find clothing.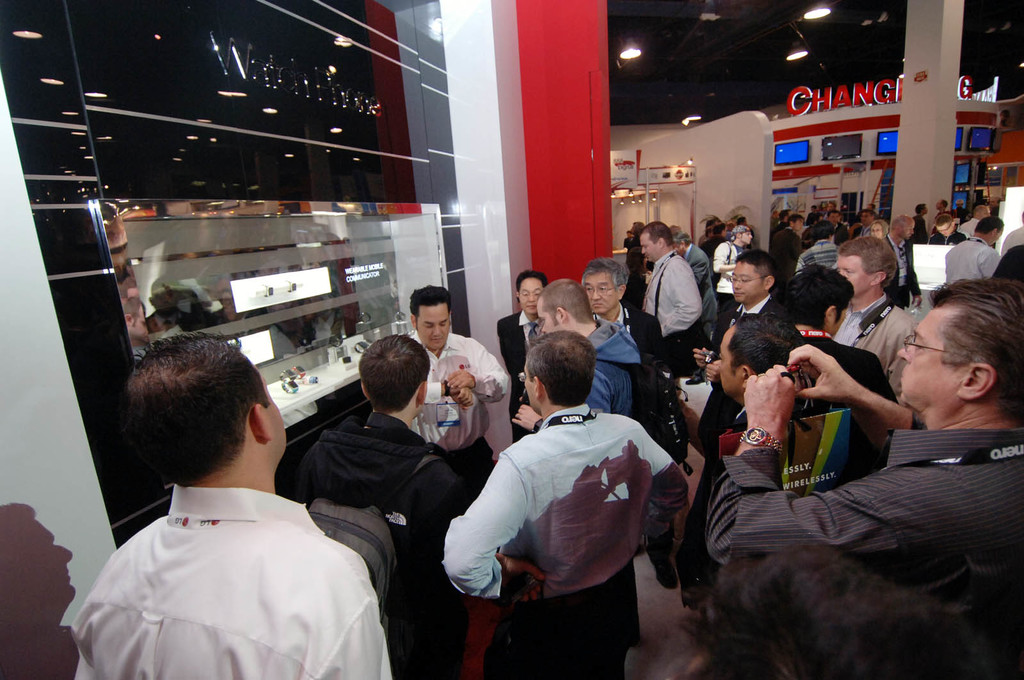
411,324,513,502.
